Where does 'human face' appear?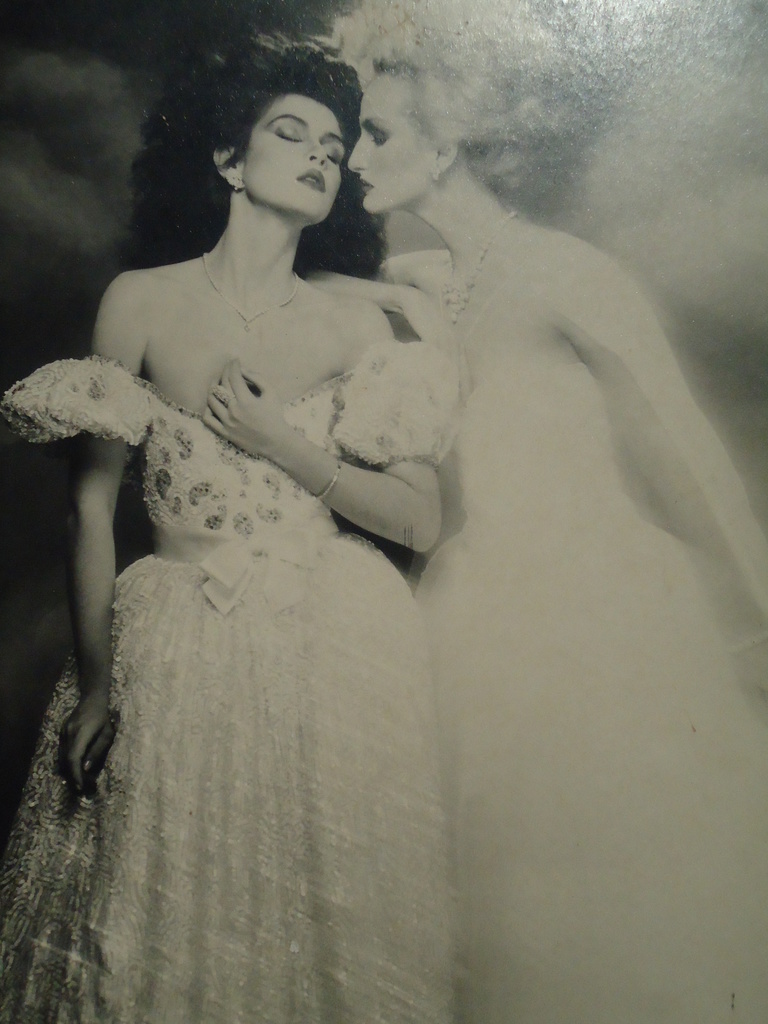
Appears at rect(241, 95, 344, 225).
